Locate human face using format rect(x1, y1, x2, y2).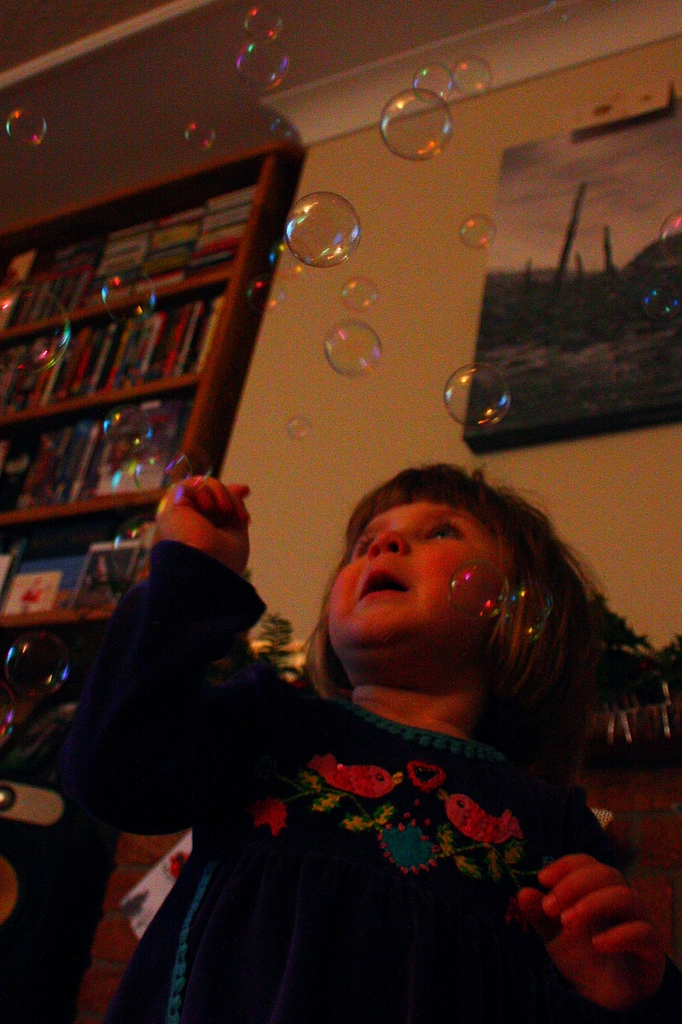
rect(327, 497, 525, 652).
